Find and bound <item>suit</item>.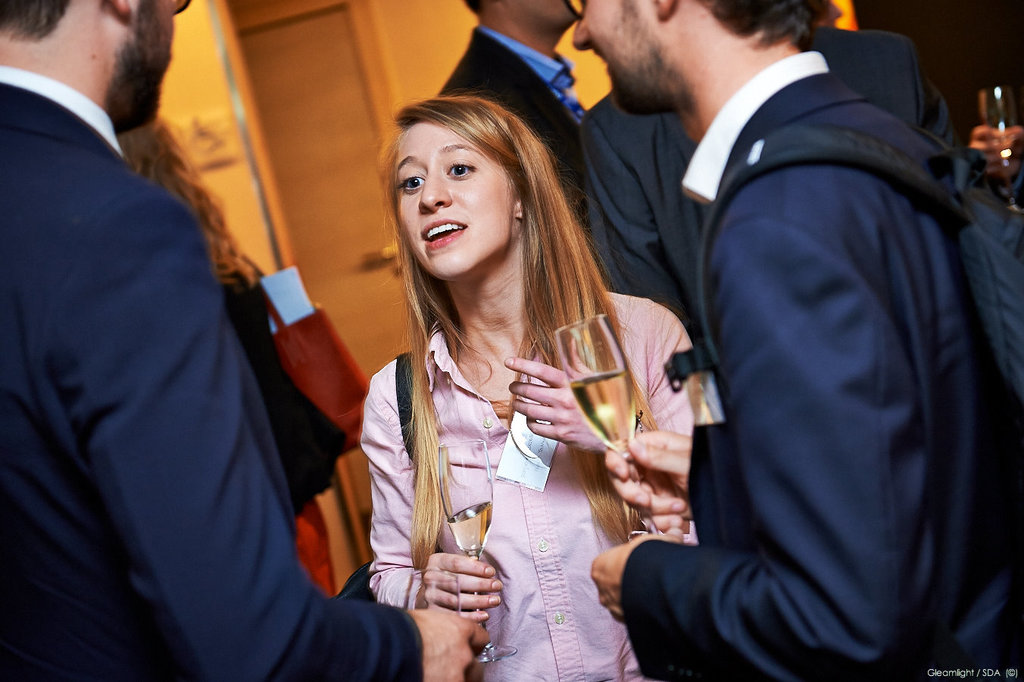
Bound: 2, 58, 422, 681.
